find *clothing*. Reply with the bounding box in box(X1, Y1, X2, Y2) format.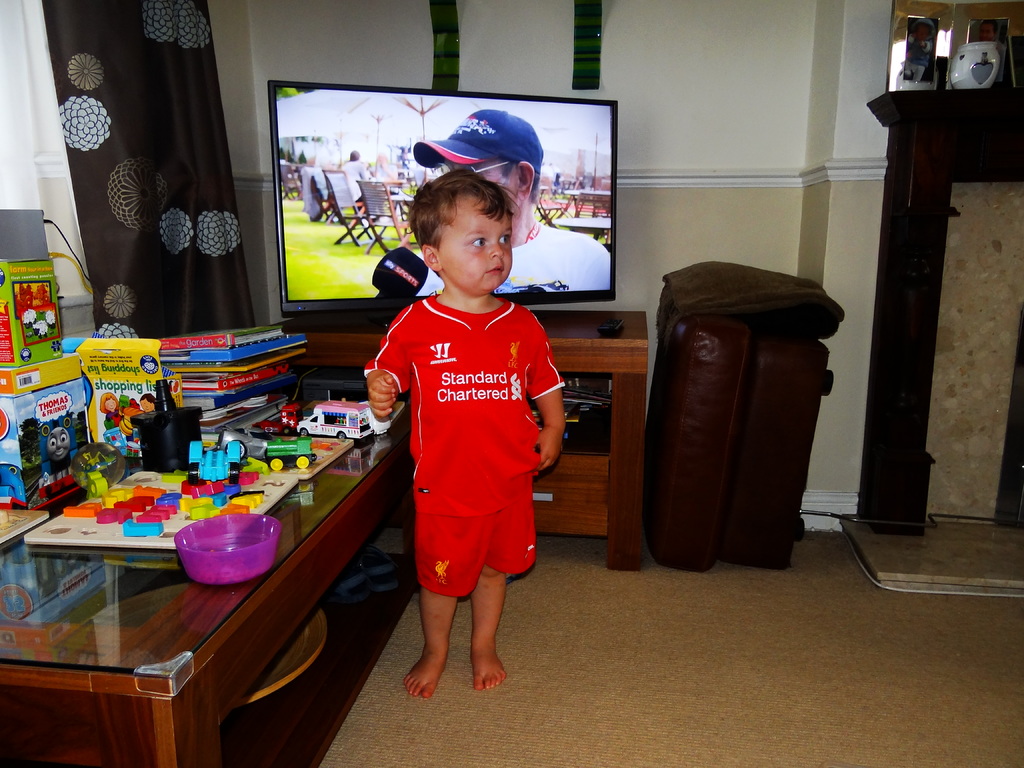
box(900, 15, 939, 87).
